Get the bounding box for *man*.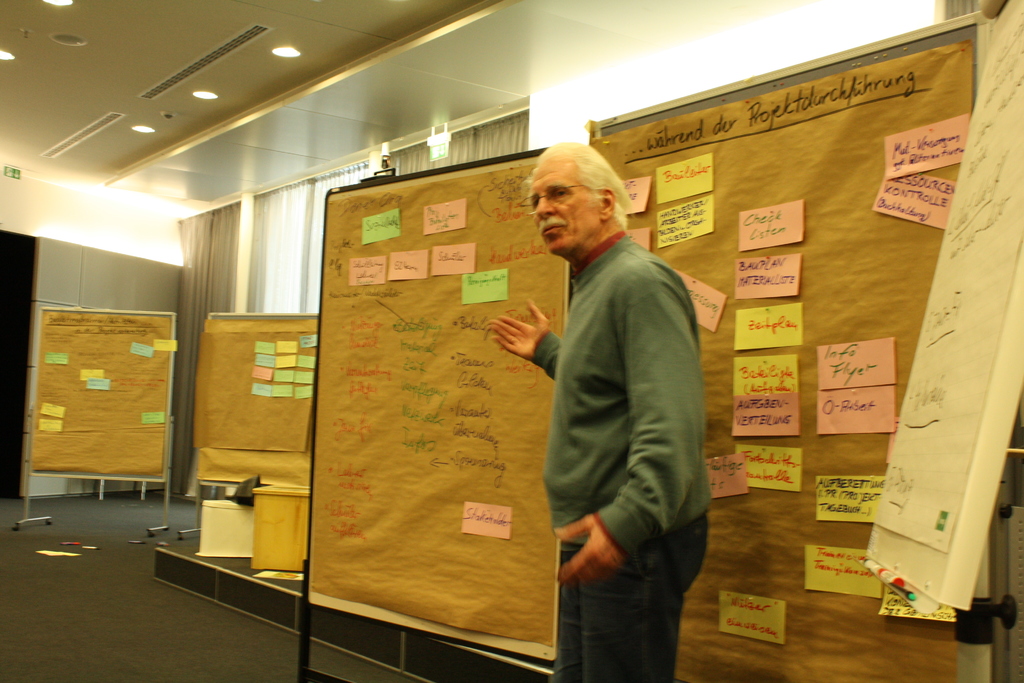
480:140:708:682.
